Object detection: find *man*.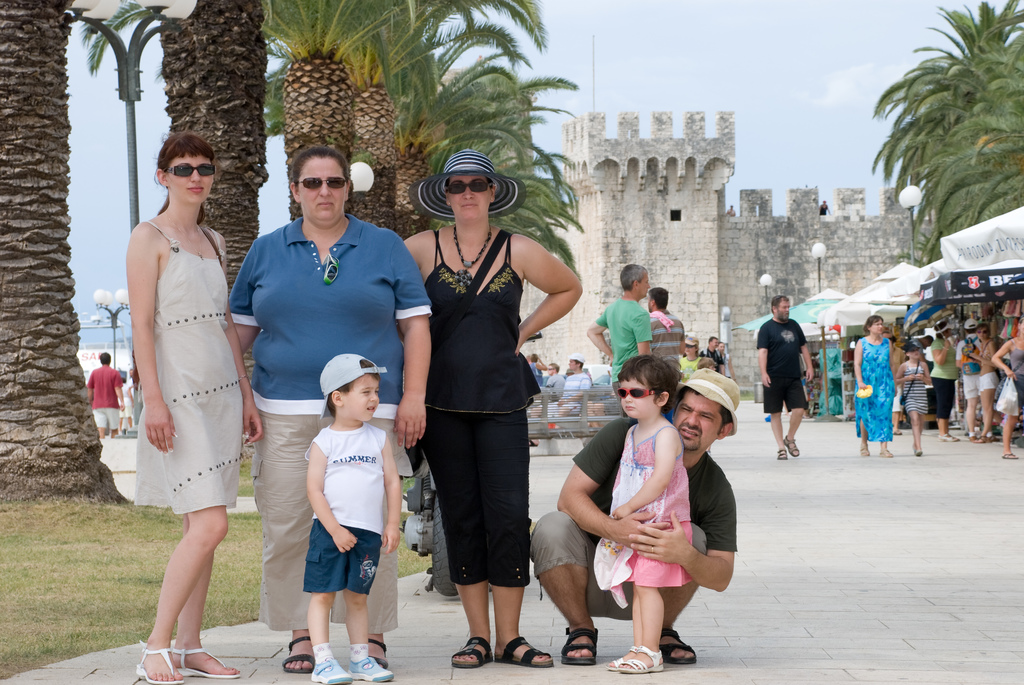
701, 333, 724, 374.
